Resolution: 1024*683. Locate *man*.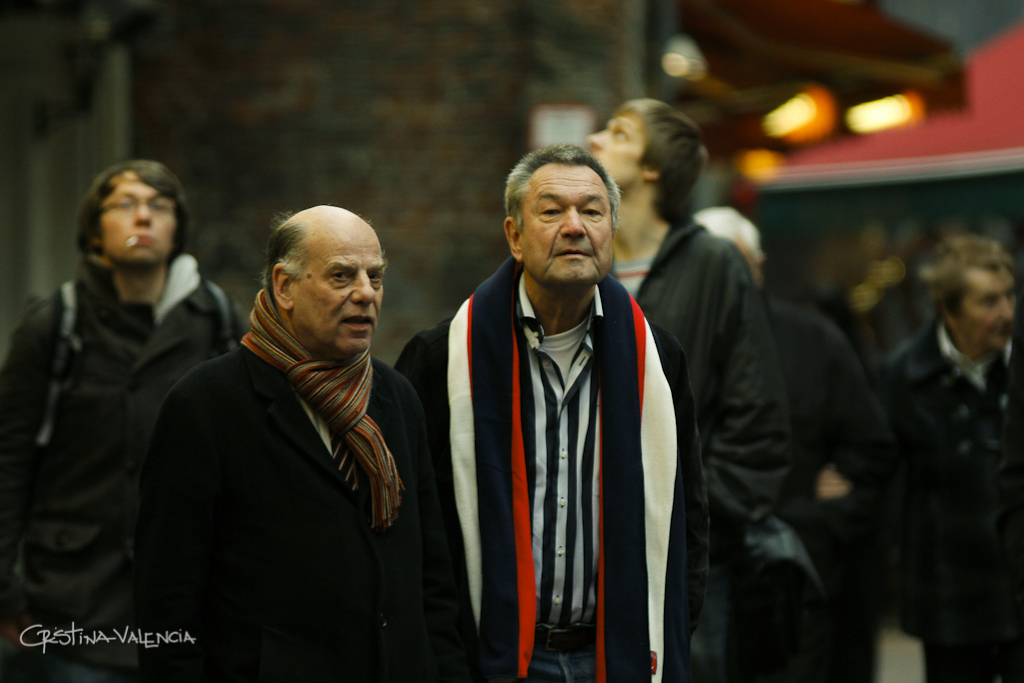
[392,144,706,682].
